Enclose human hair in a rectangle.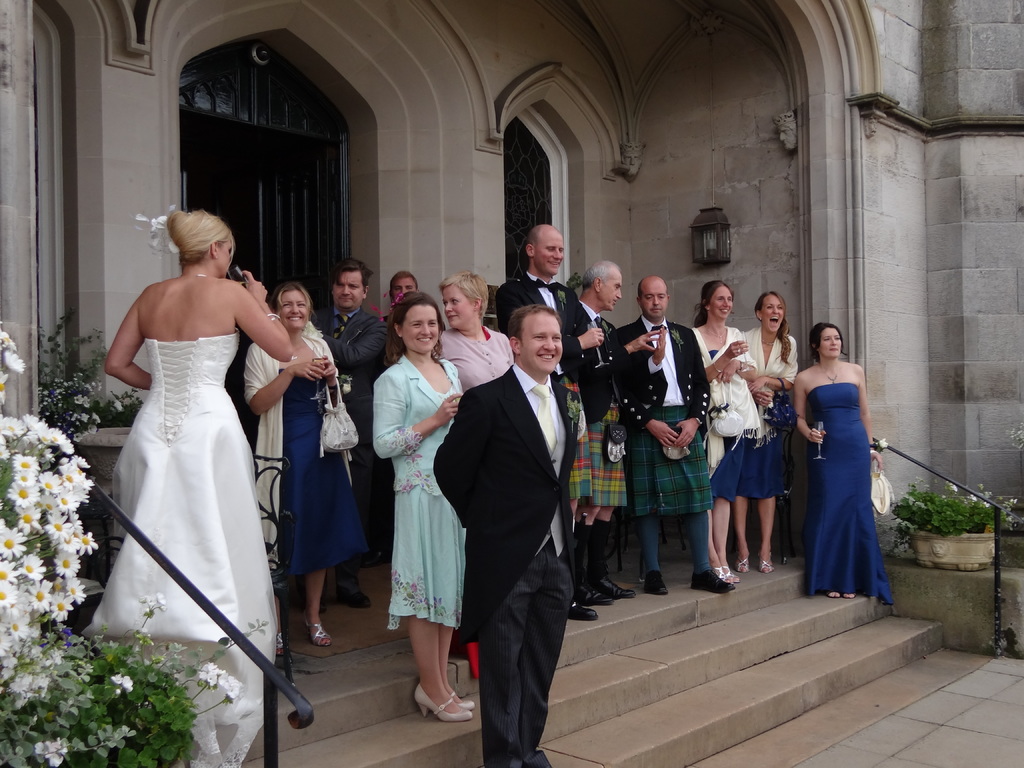
crop(509, 305, 562, 356).
